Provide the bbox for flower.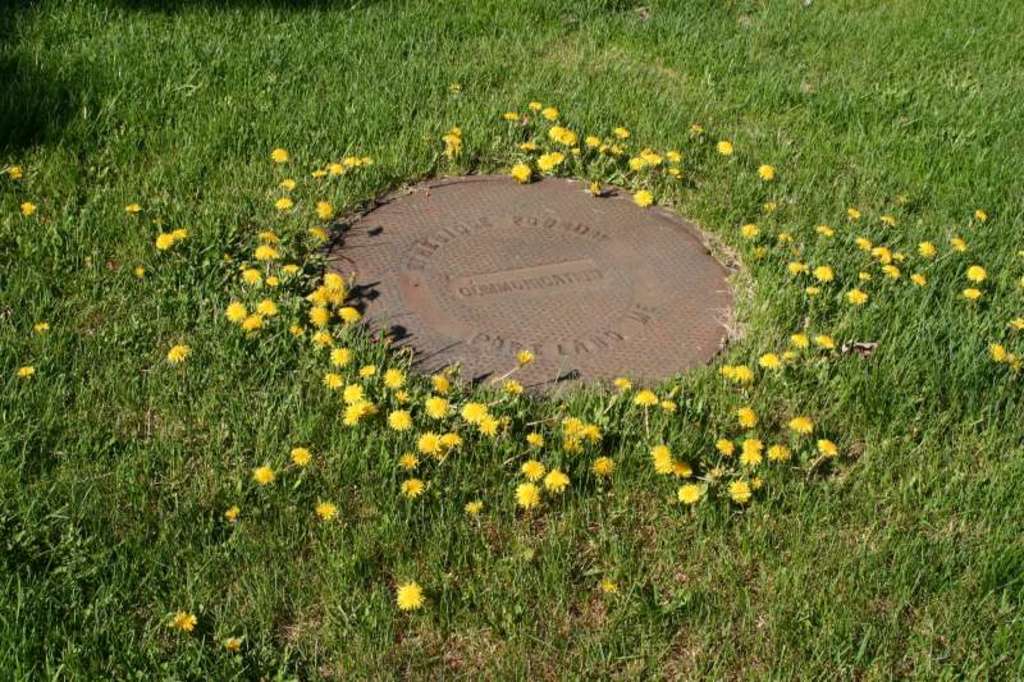
bbox(759, 165, 776, 182).
